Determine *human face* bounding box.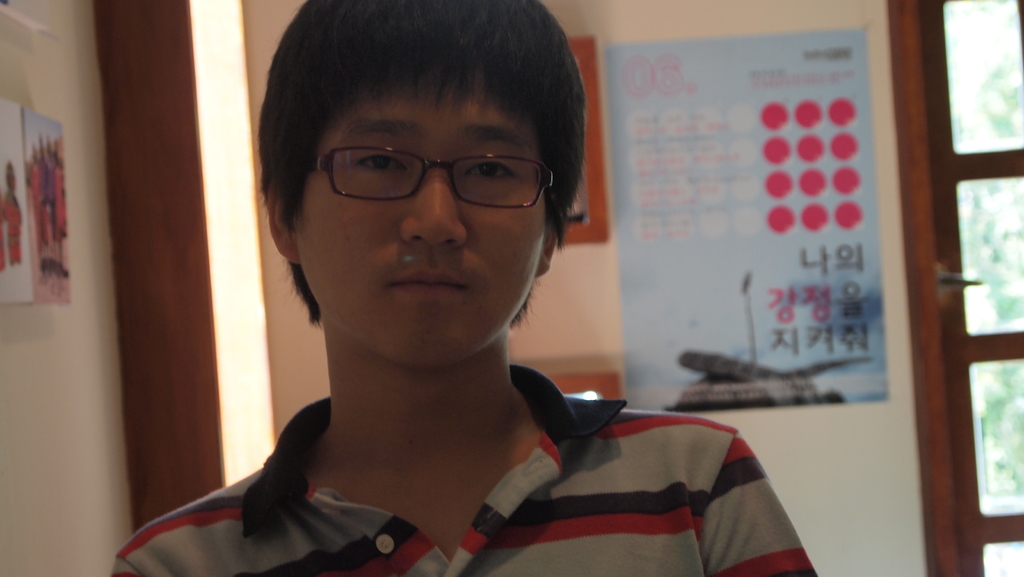
Determined: 289 49 548 372.
